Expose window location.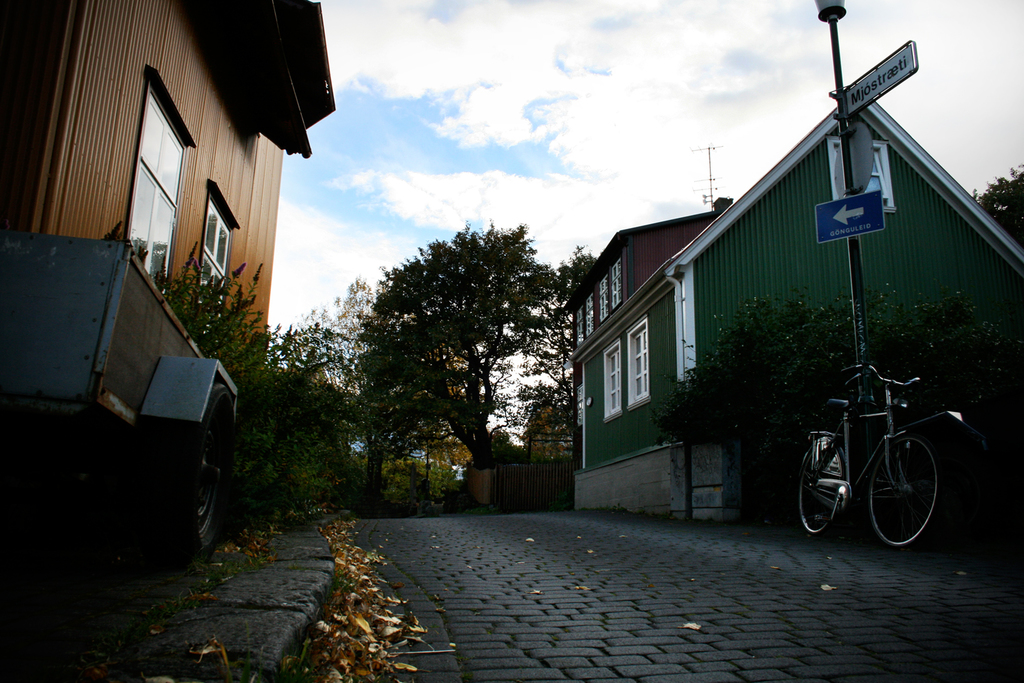
Exposed at x1=199, y1=193, x2=238, y2=305.
